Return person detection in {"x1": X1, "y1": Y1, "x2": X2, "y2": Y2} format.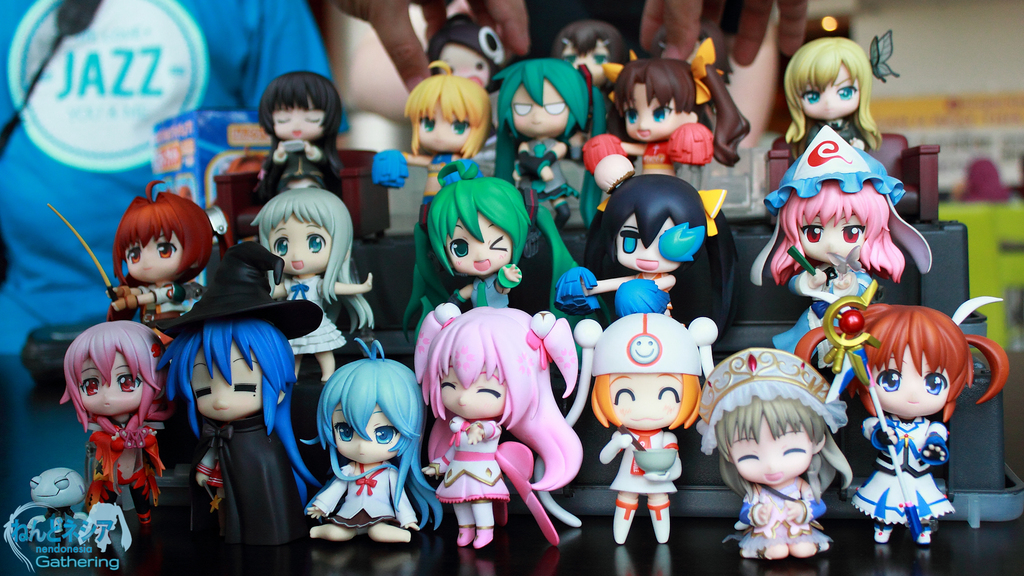
{"x1": 300, "y1": 349, "x2": 442, "y2": 547}.
